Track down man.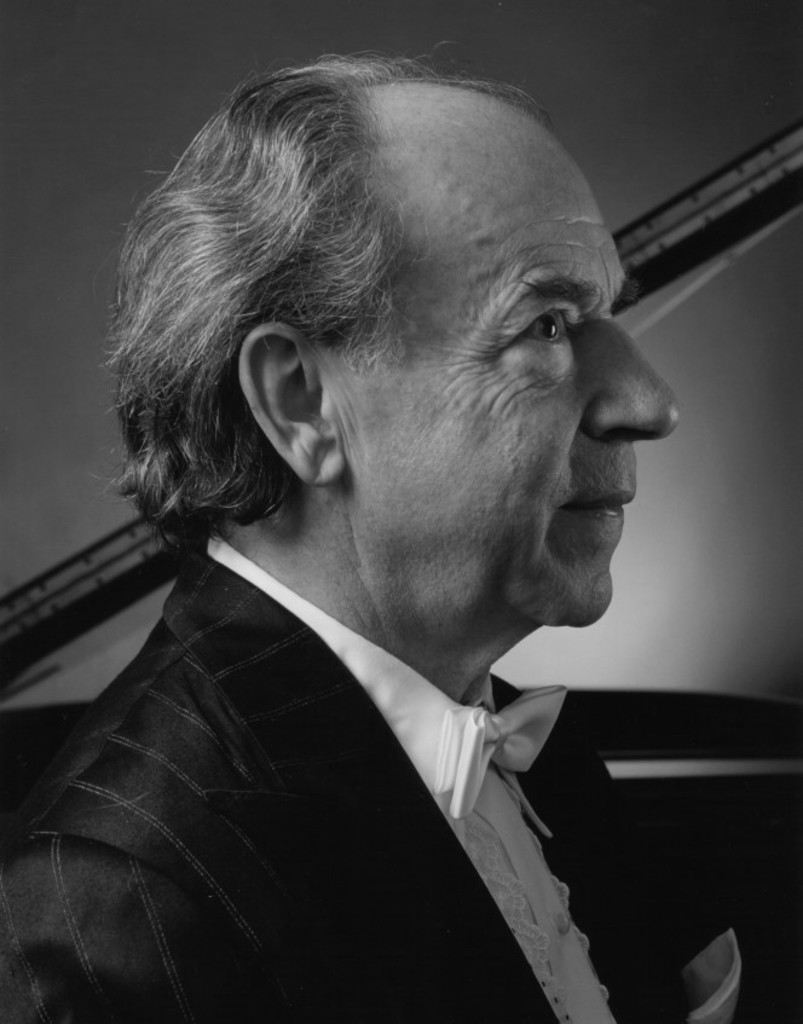
Tracked to box=[6, 33, 802, 1023].
